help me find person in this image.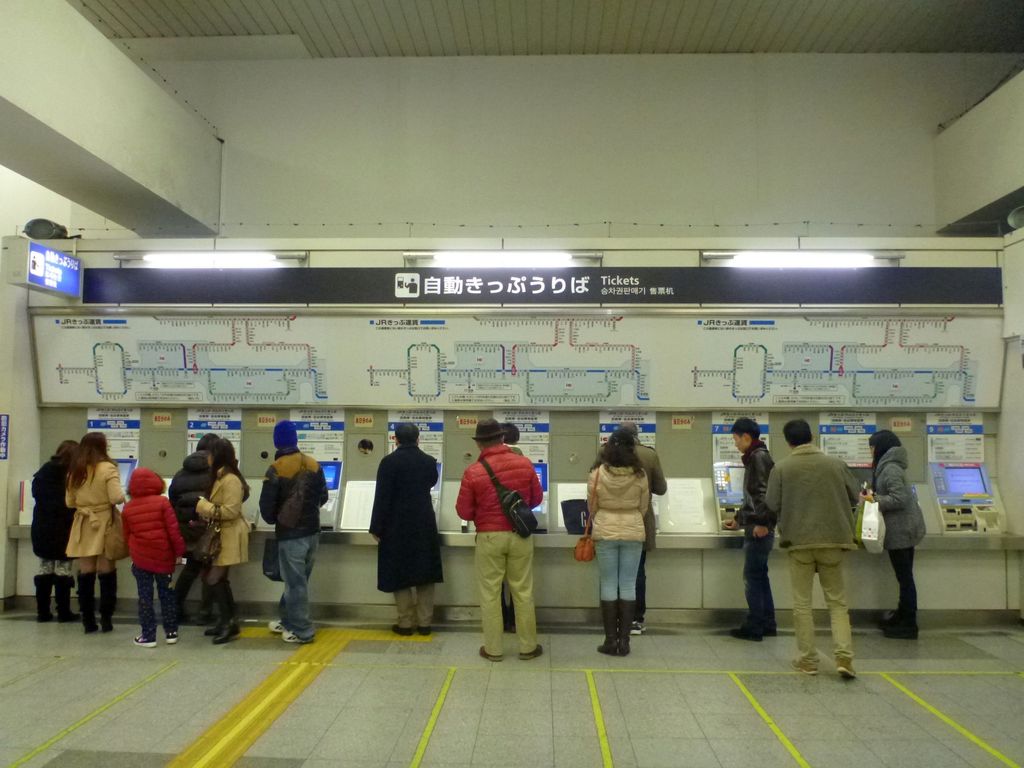
Found it: box(120, 470, 179, 656).
